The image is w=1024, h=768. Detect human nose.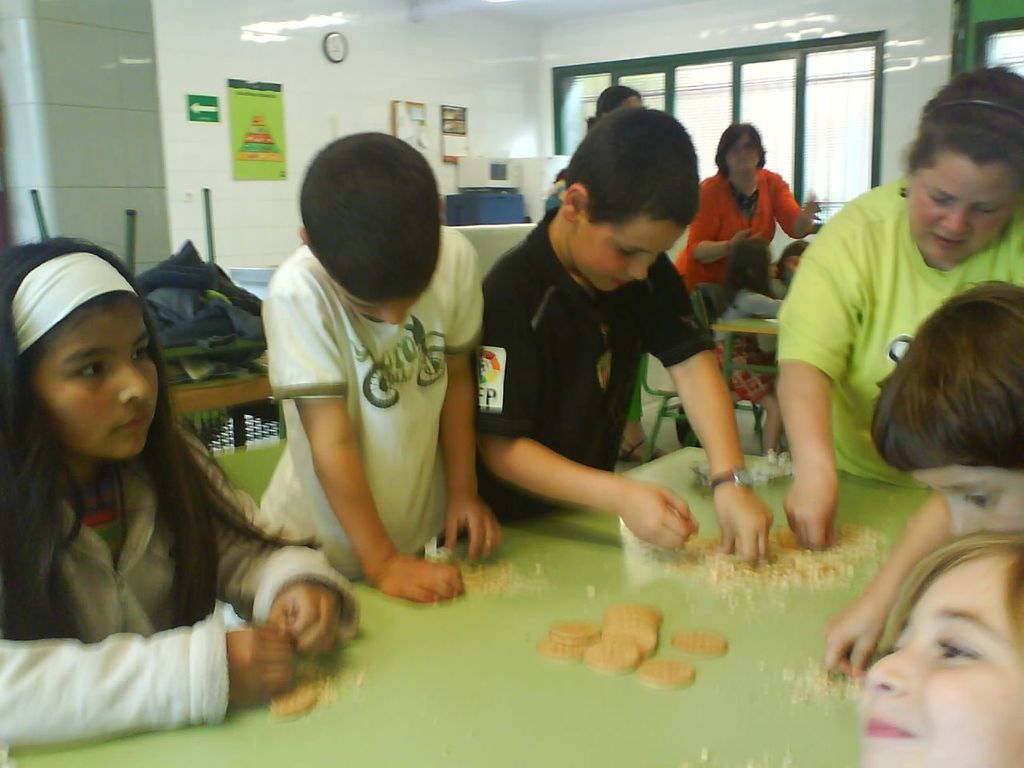
Detection: box=[945, 210, 970, 228].
